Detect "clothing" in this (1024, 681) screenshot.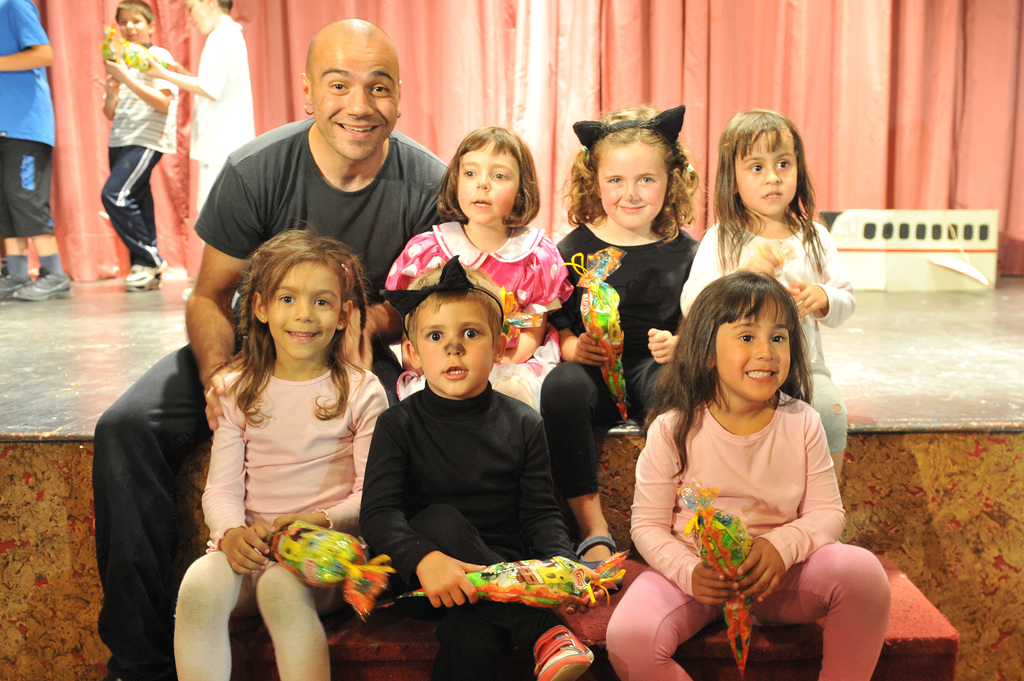
Detection: crop(184, 6, 264, 246).
